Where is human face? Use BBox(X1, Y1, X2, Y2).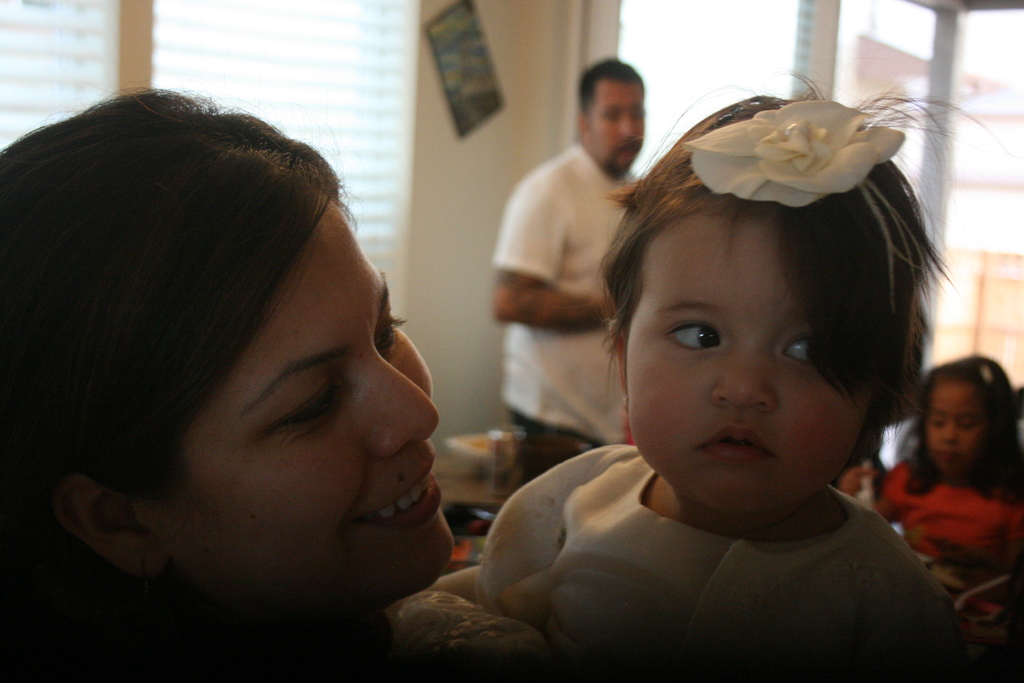
BBox(588, 82, 646, 169).
